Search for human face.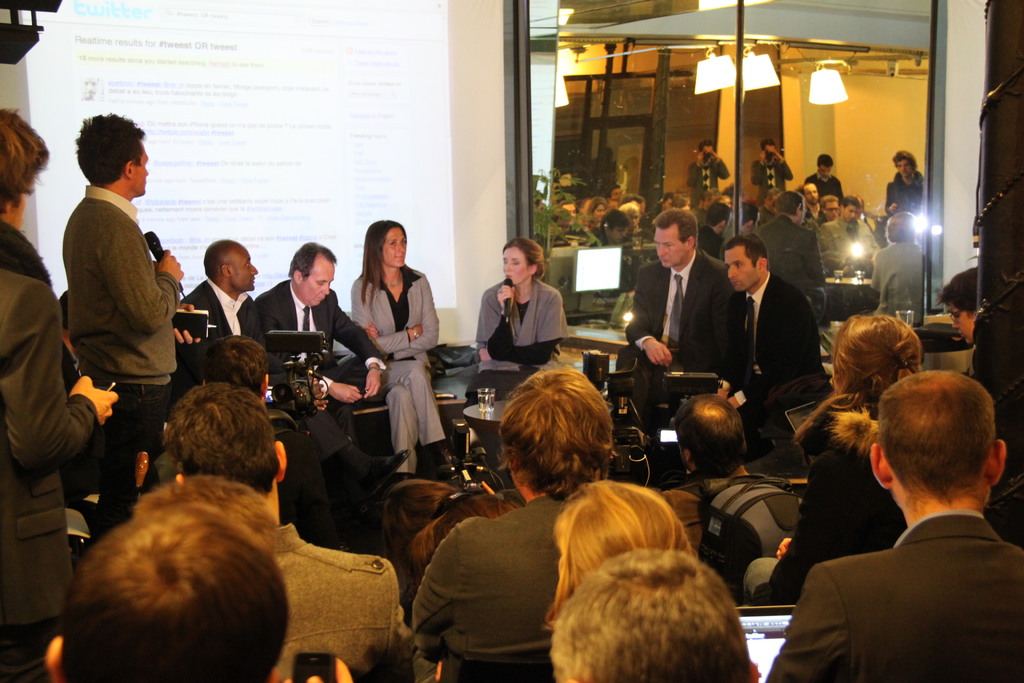
Found at select_region(305, 260, 336, 308).
